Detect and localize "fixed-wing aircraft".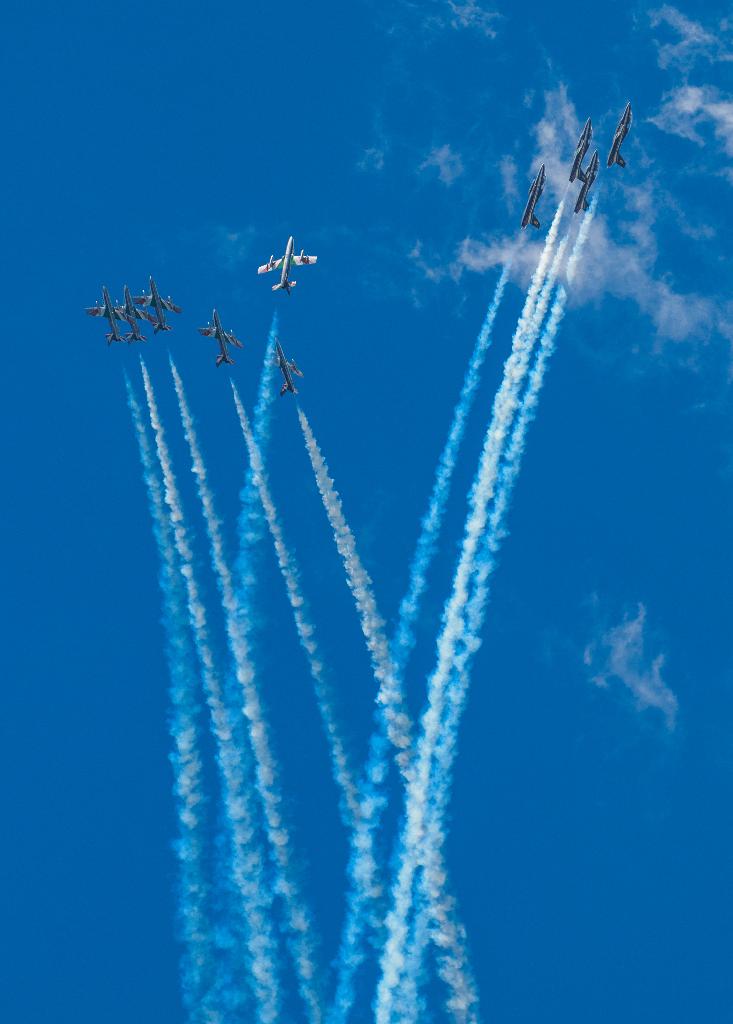
Localized at <bbox>522, 164, 543, 232</bbox>.
